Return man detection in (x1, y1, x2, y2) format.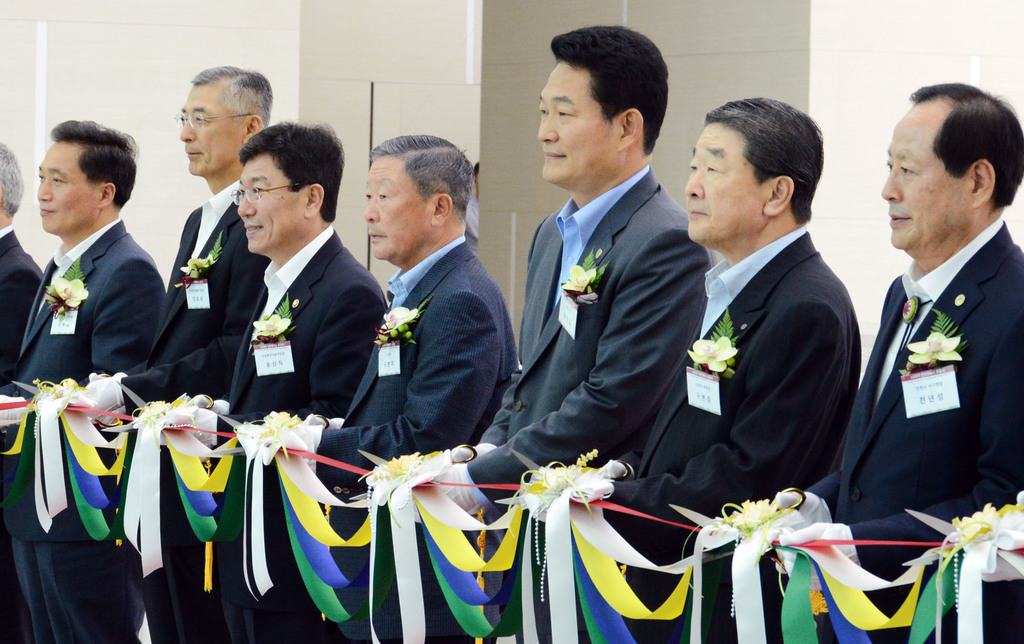
(0, 110, 170, 643).
